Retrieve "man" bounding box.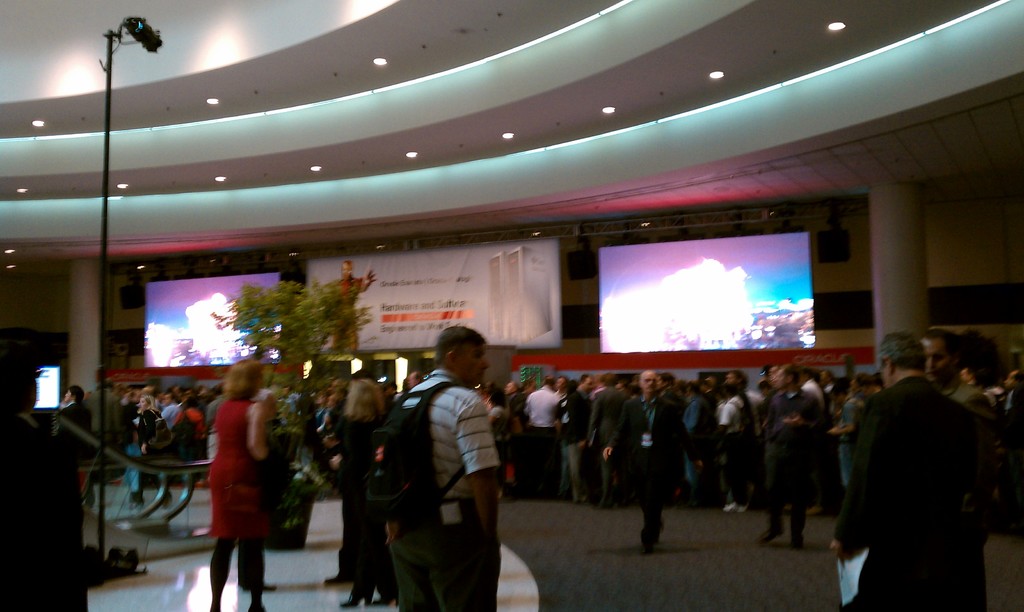
Bounding box: 550, 375, 588, 500.
